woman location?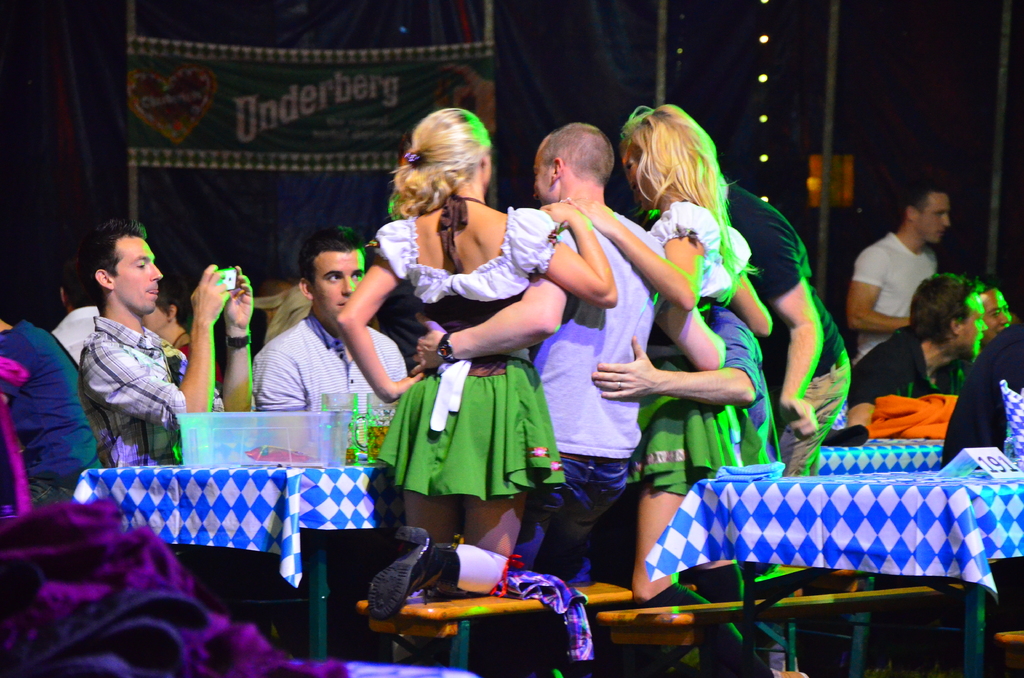
340/111/618/617
